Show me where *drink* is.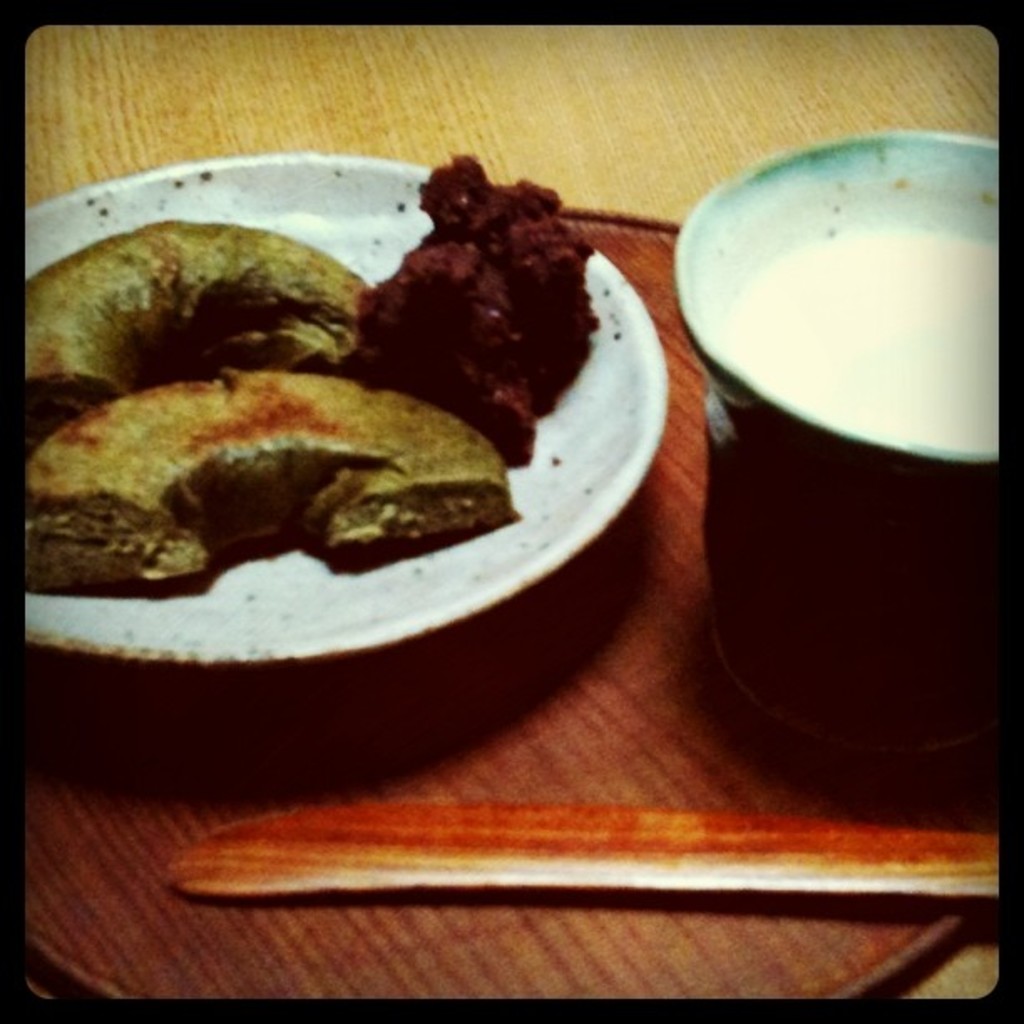
*drink* is at locate(723, 223, 1007, 463).
